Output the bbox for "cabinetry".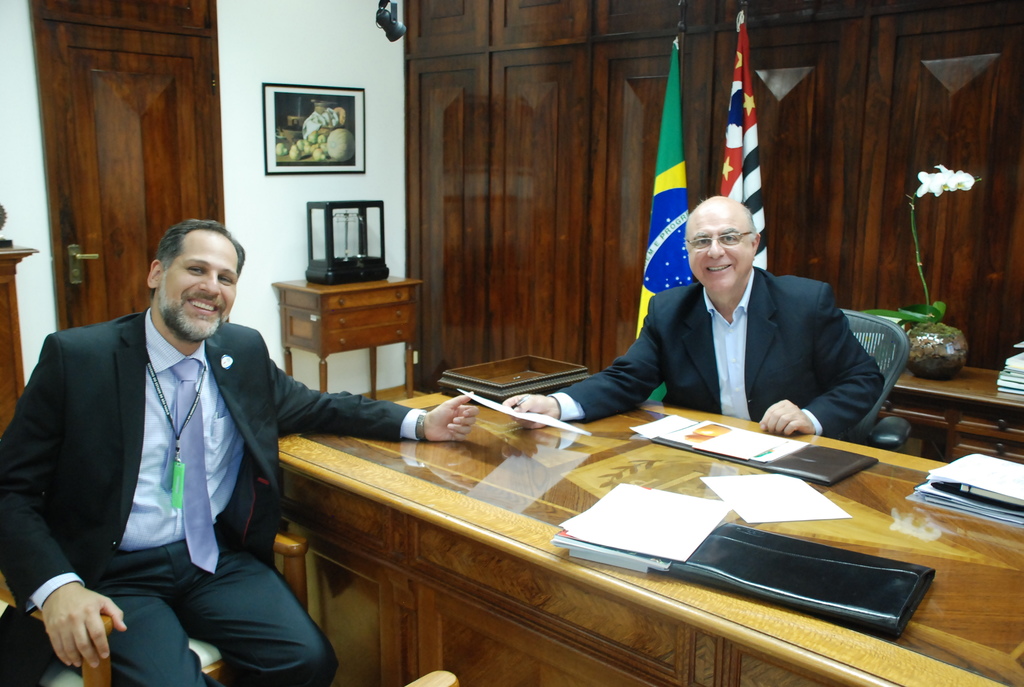
l=489, t=0, r=591, b=44.
